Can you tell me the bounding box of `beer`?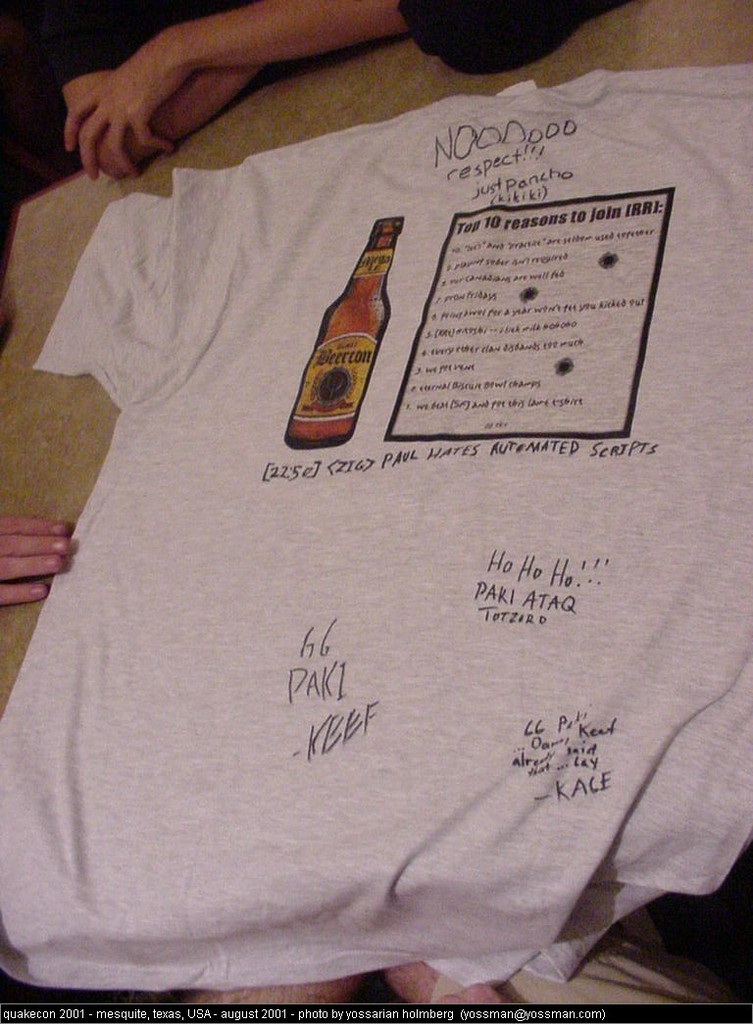
[287,218,404,452].
